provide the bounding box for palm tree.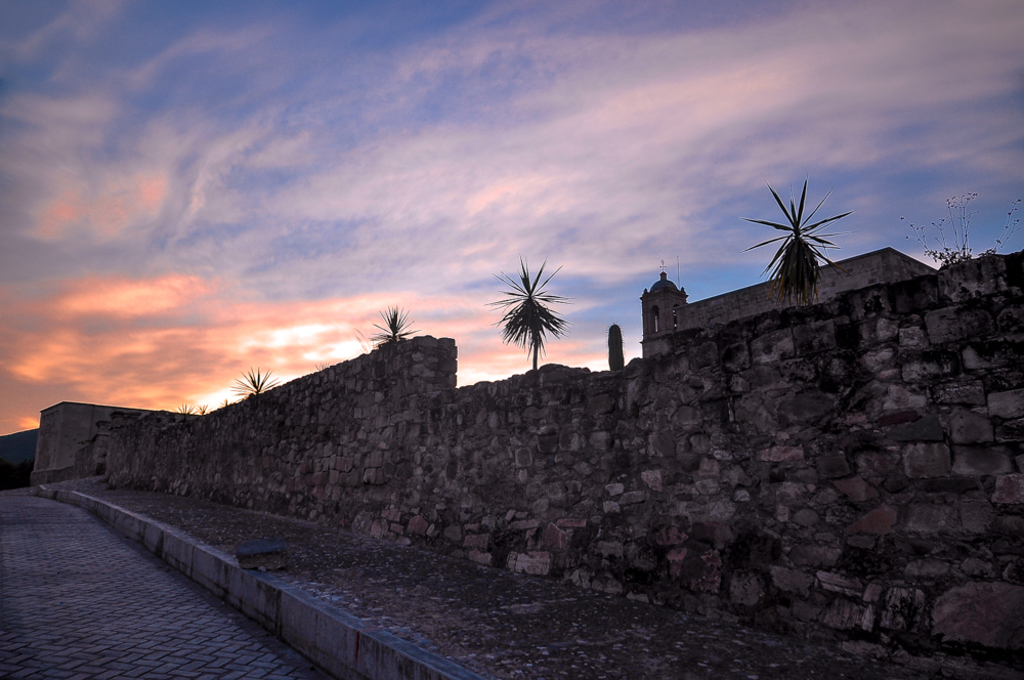
{"left": 748, "top": 181, "right": 849, "bottom": 297}.
